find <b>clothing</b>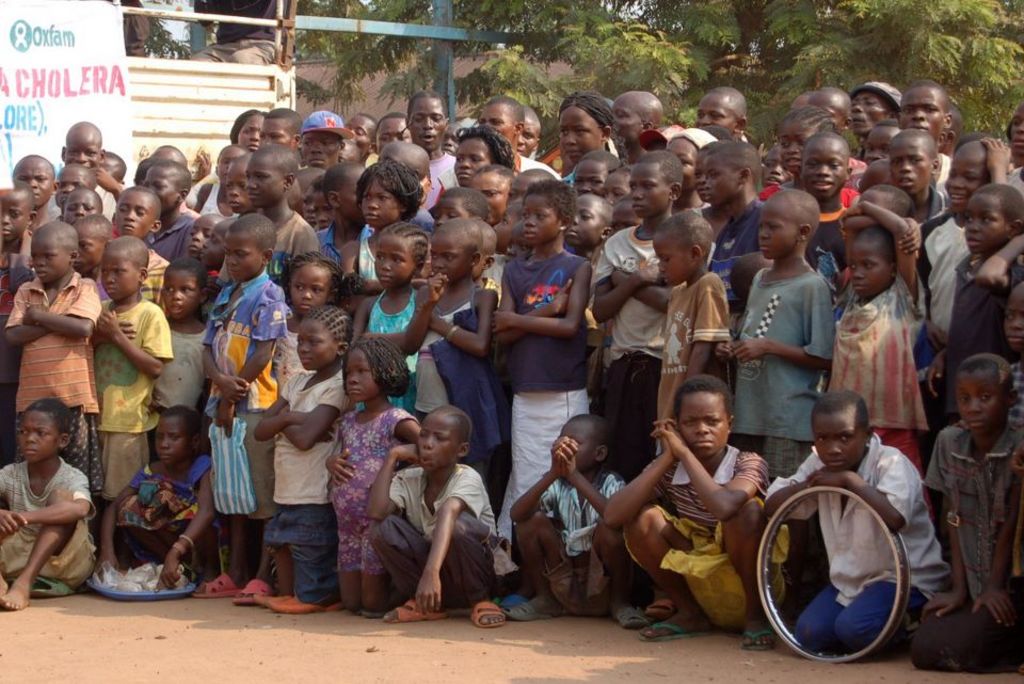
box(781, 448, 961, 659)
